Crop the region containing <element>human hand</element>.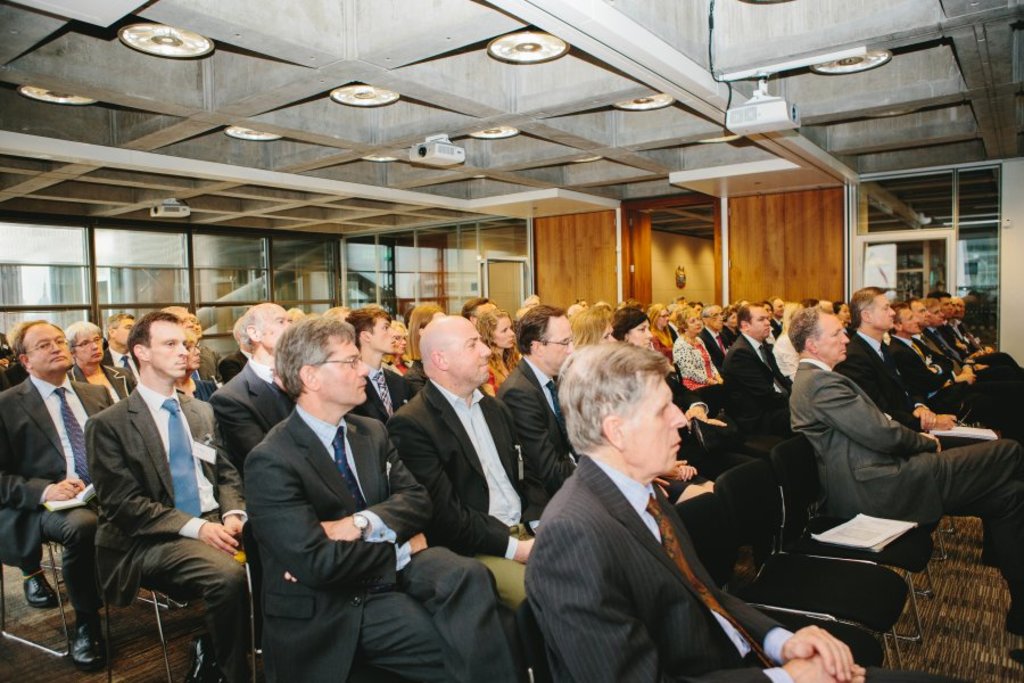
Crop region: locate(282, 518, 357, 584).
